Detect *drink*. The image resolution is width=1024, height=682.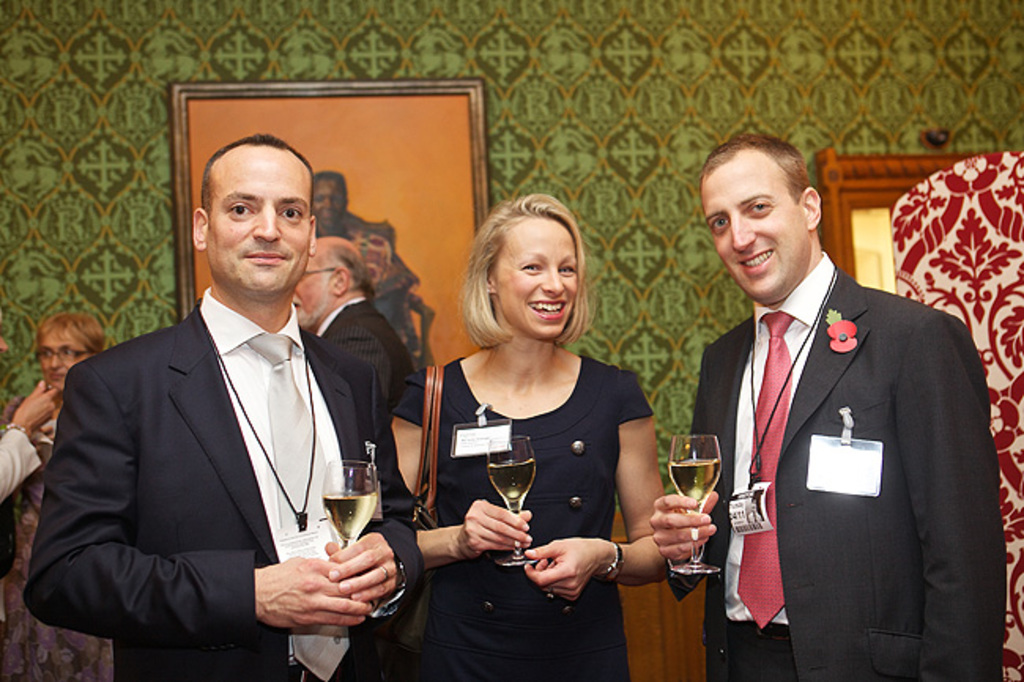
bbox=[670, 458, 725, 507].
